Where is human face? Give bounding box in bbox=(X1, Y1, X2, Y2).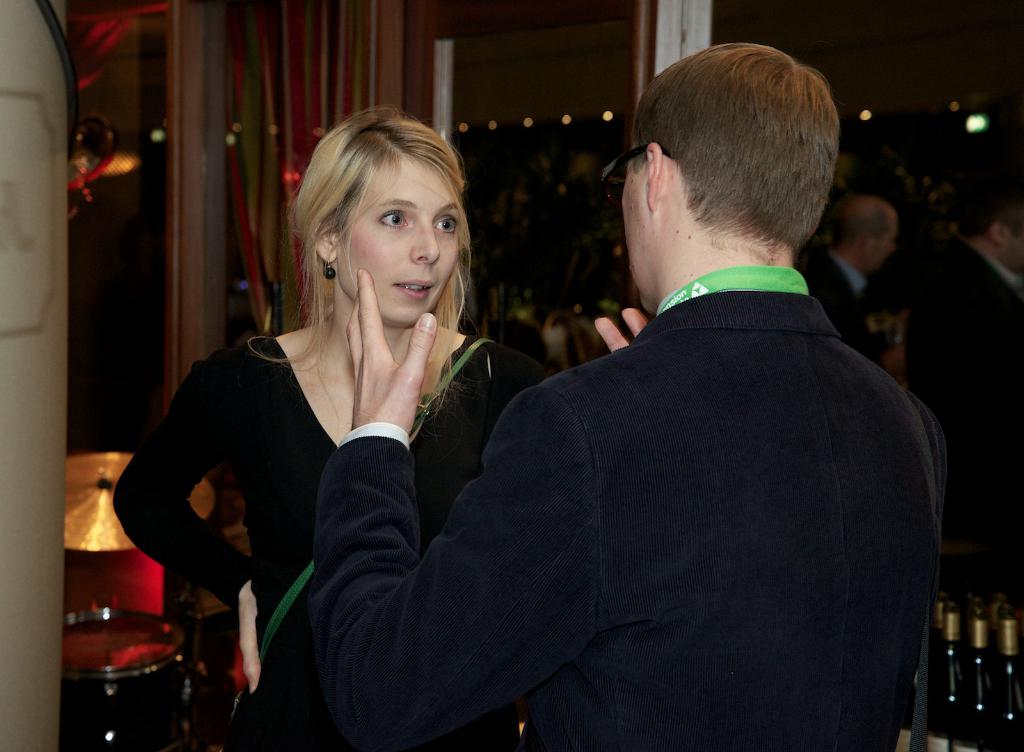
bbox=(335, 152, 459, 328).
